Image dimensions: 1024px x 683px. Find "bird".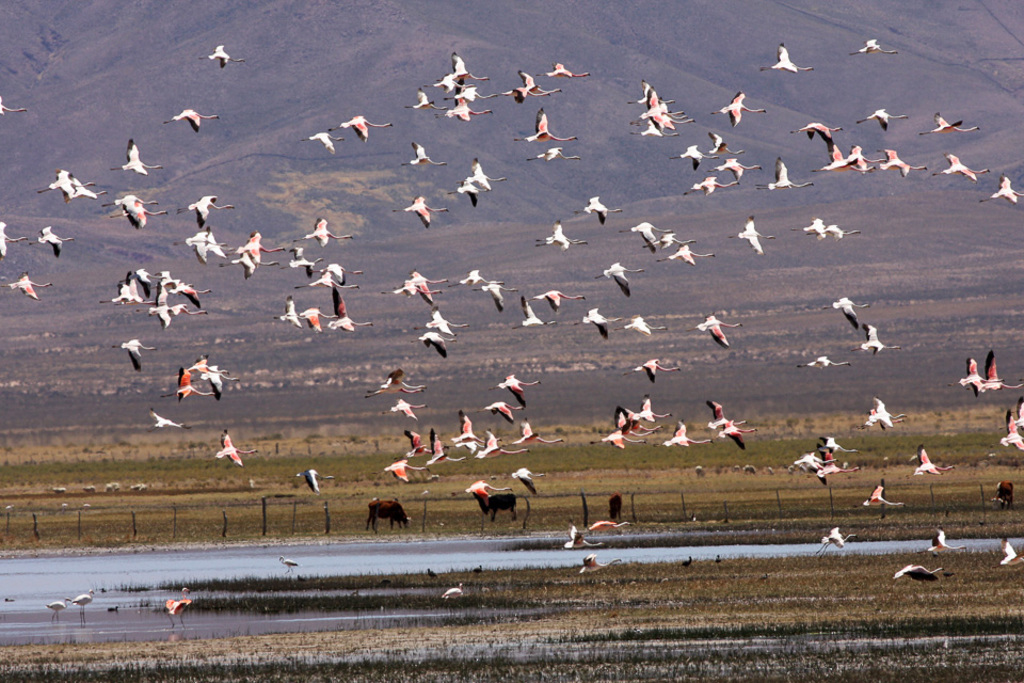
<region>684, 315, 747, 346</region>.
